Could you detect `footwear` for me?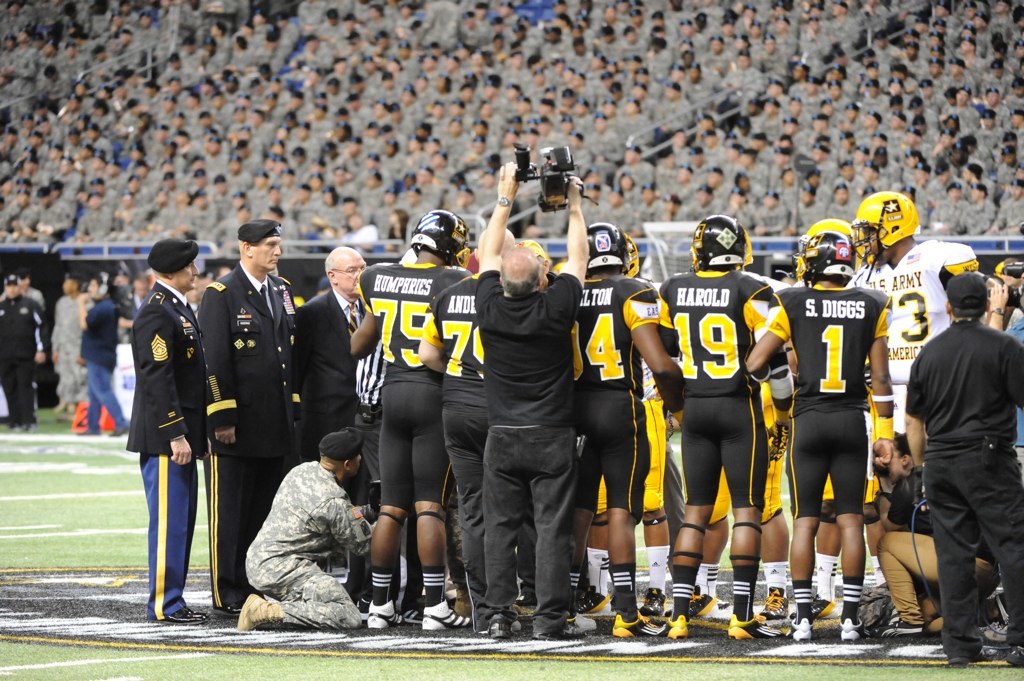
Detection result: <bbox>687, 593, 716, 614</bbox>.
